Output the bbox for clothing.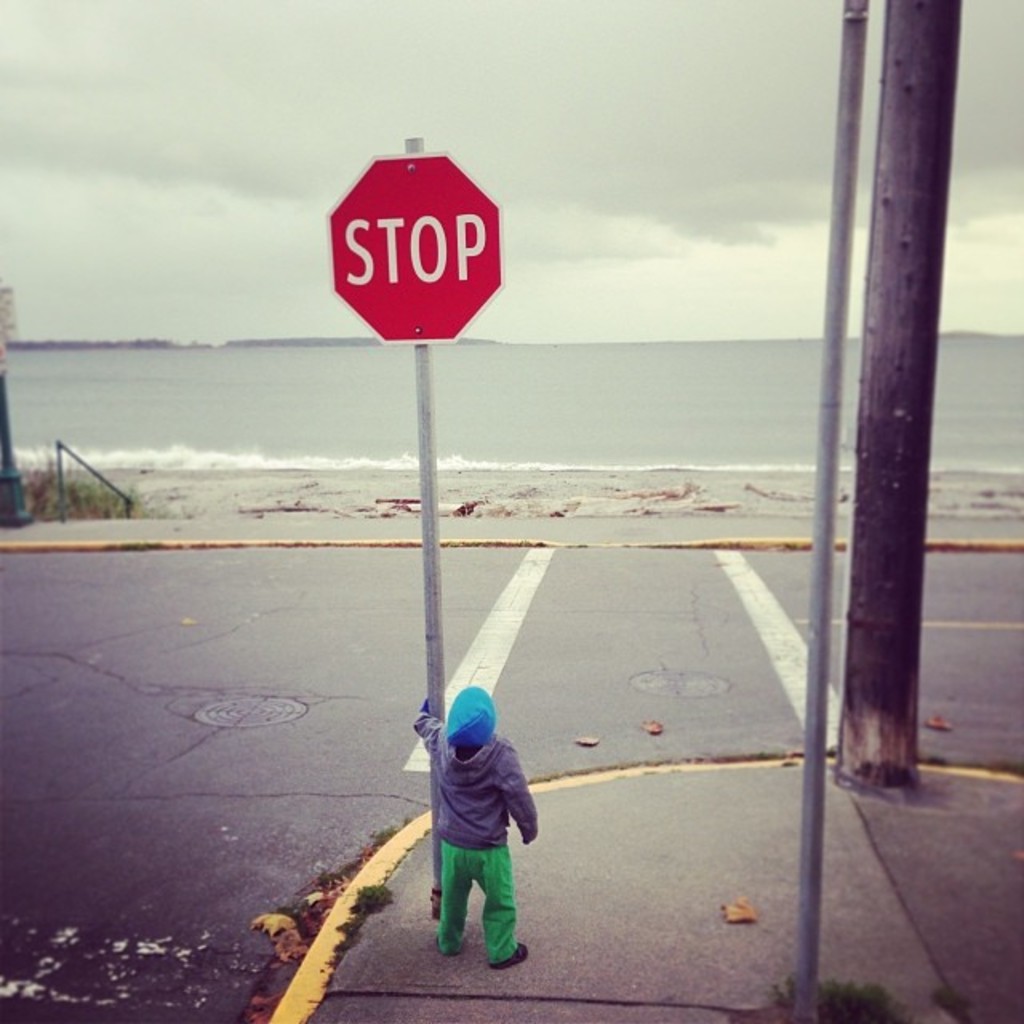
[422,701,536,955].
